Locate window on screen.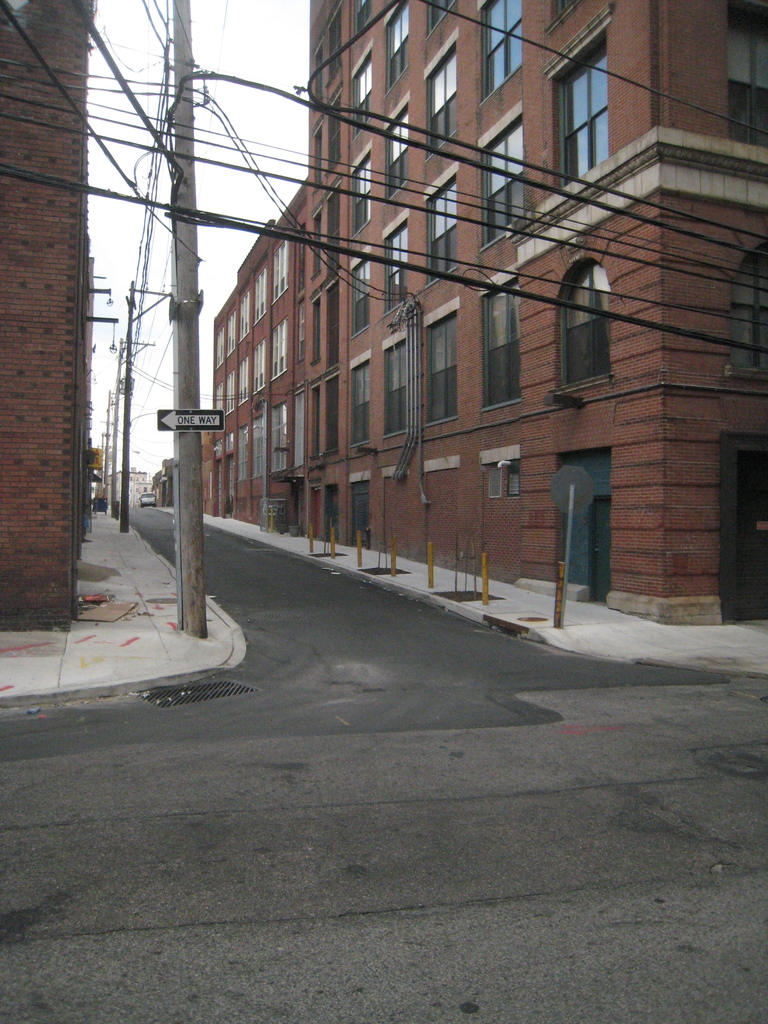
On screen at x1=424 y1=0 x2=452 y2=42.
